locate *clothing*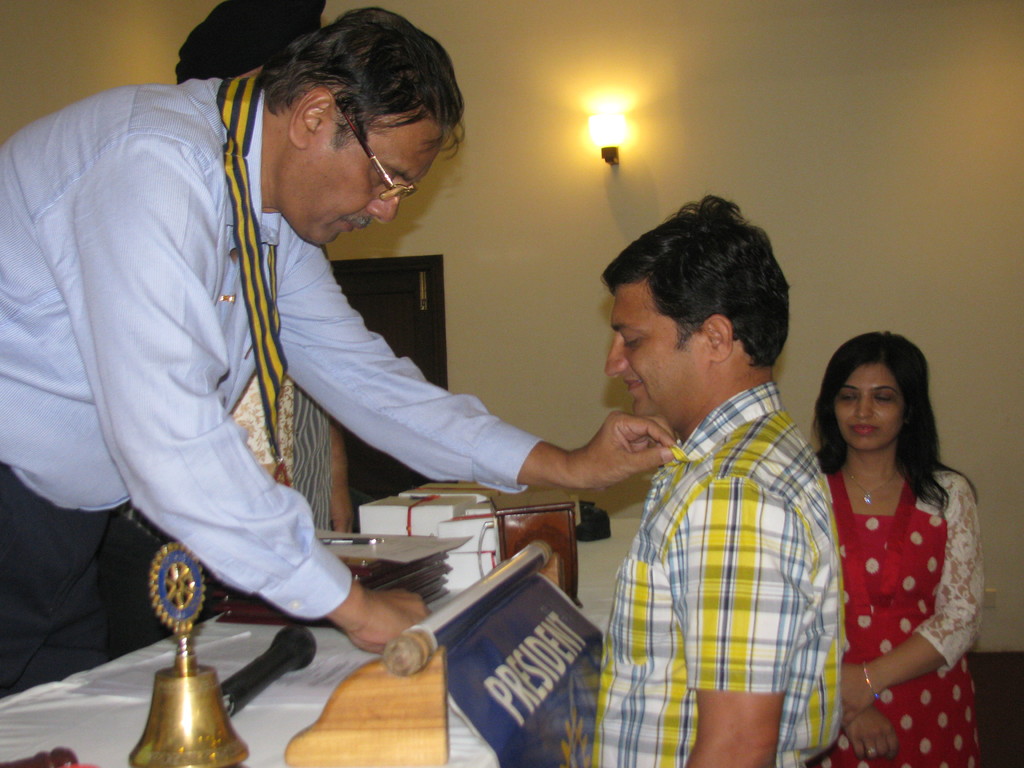
region(0, 65, 546, 700)
